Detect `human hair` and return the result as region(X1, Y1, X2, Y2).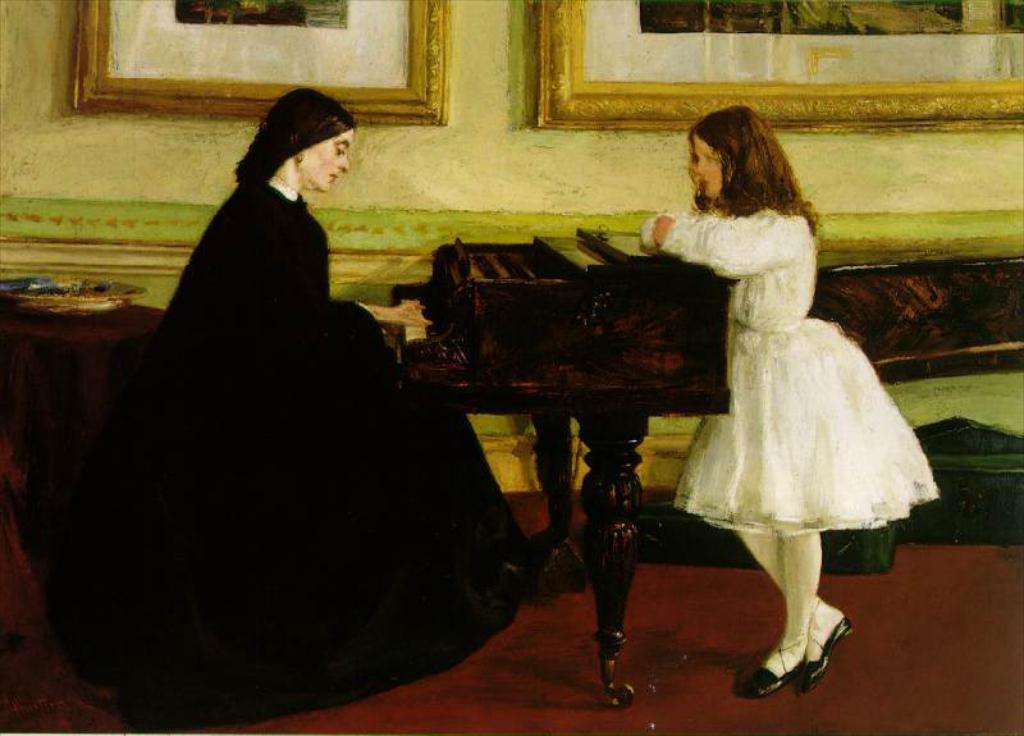
region(228, 82, 353, 184).
